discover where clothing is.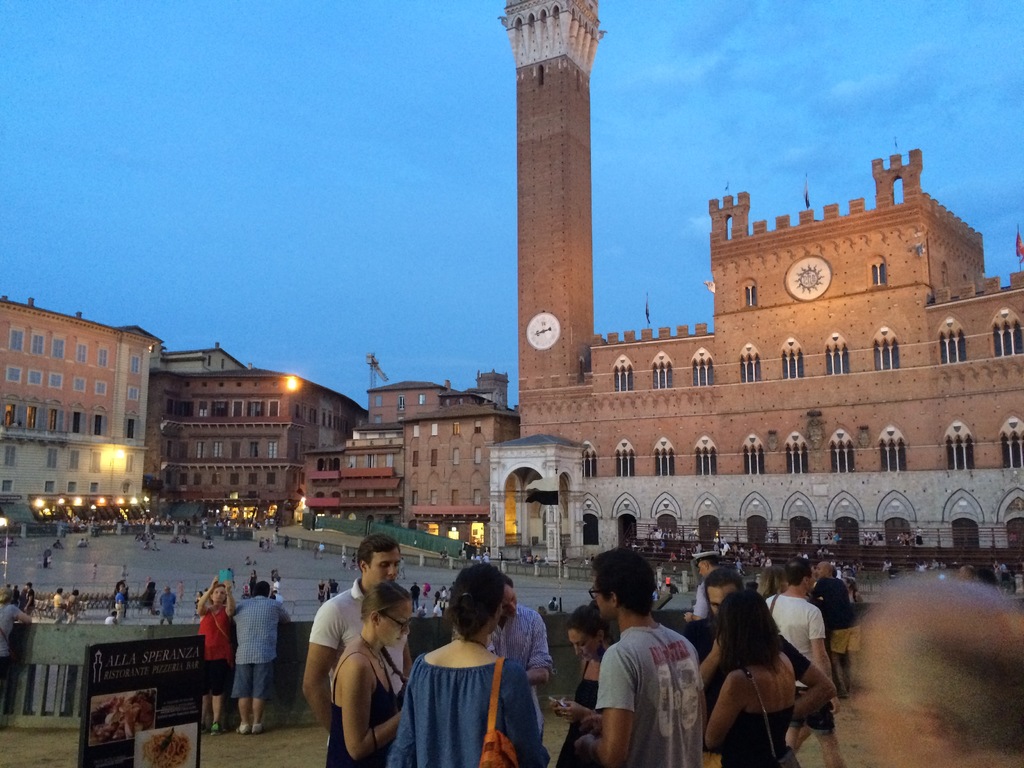
Discovered at box=[230, 593, 290, 699].
